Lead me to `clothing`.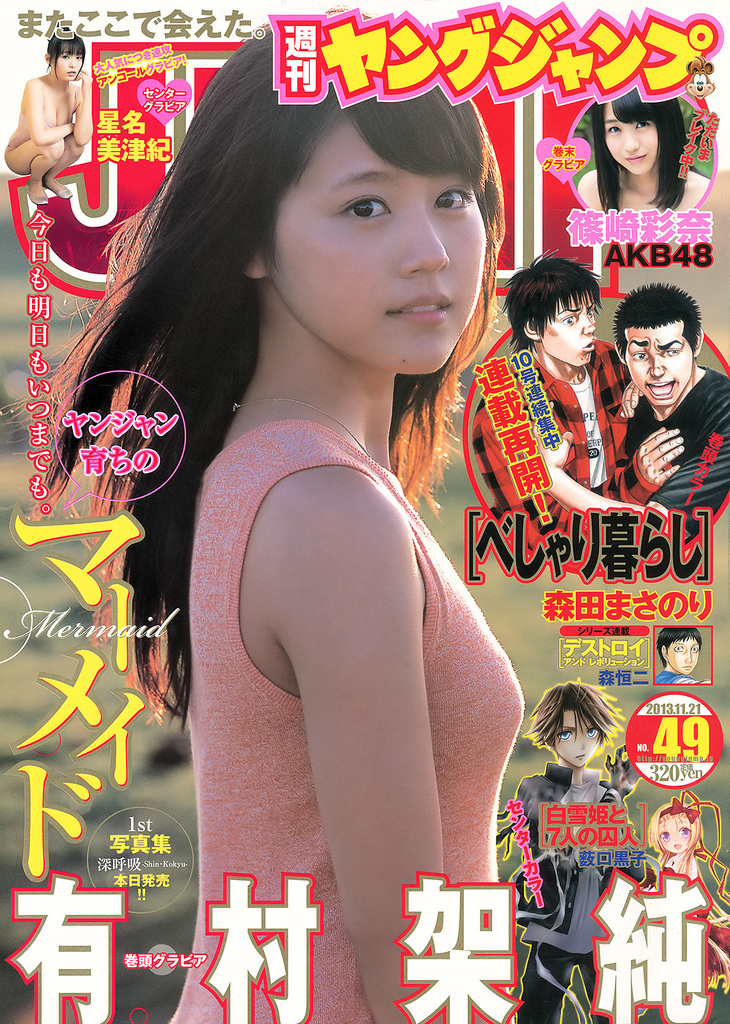
Lead to box=[514, 760, 667, 1023].
